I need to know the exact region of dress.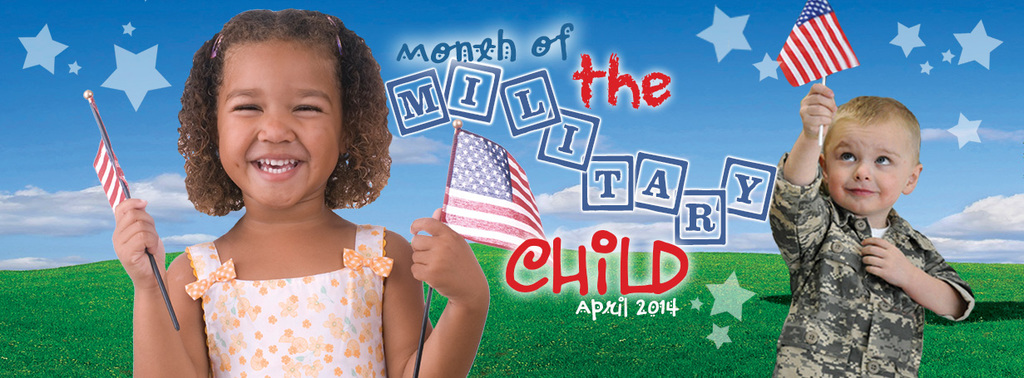
Region: [left=183, top=219, right=392, bottom=377].
